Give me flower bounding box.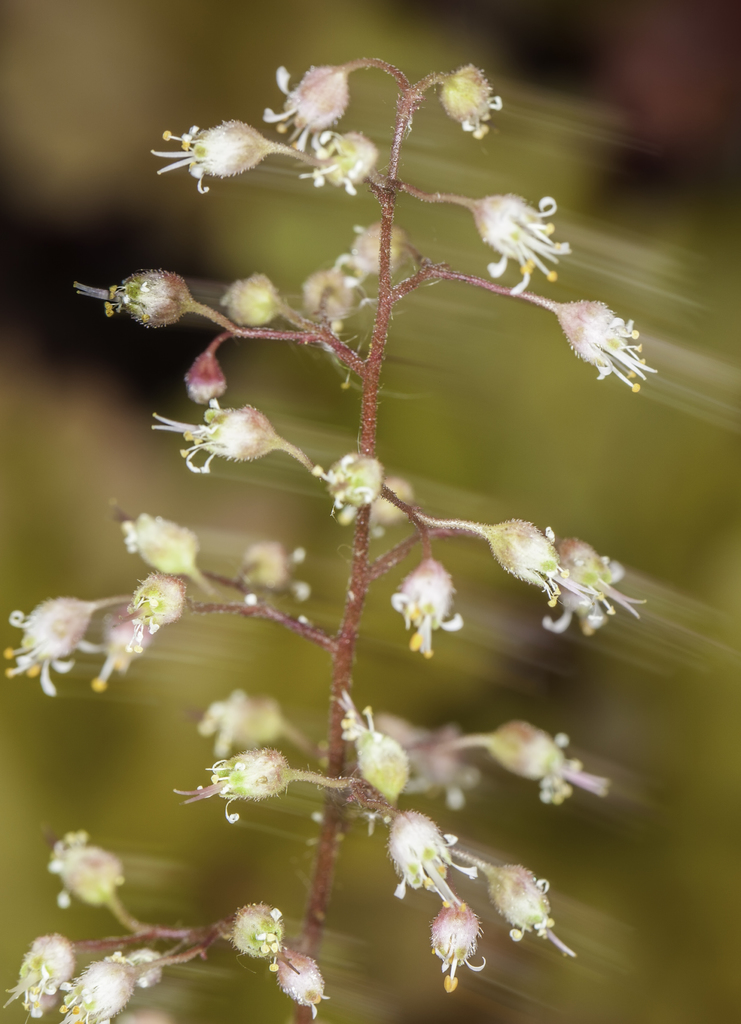
box=[482, 719, 607, 797].
